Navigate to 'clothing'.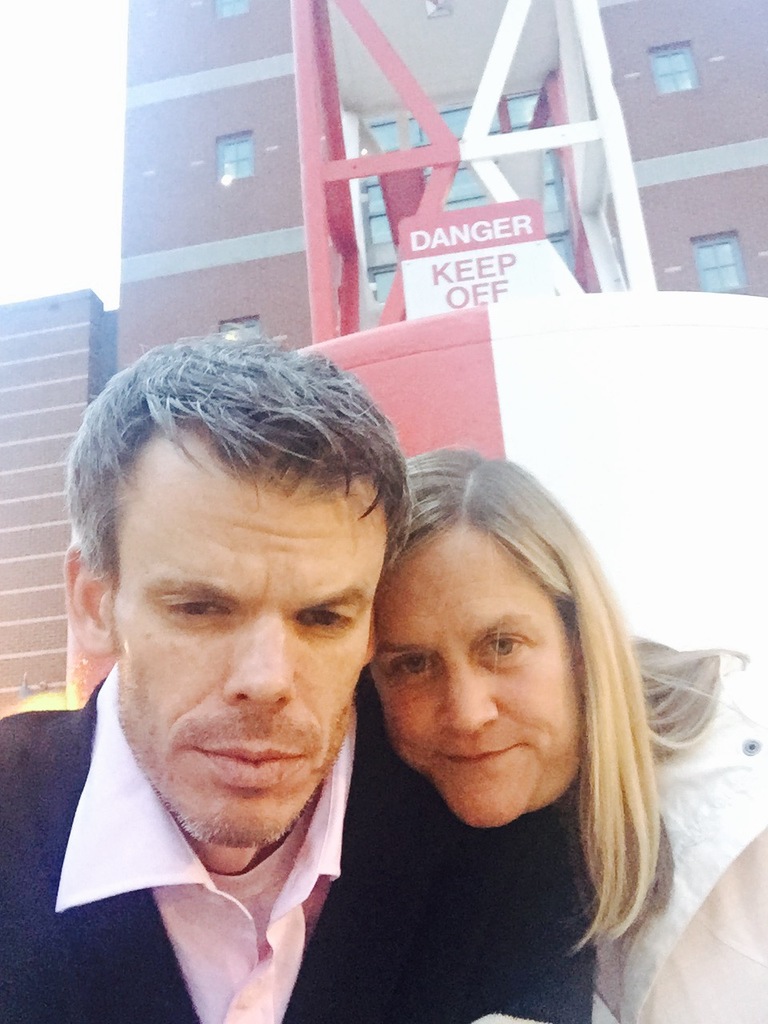
Navigation target: (left=584, top=627, right=767, bottom=1023).
